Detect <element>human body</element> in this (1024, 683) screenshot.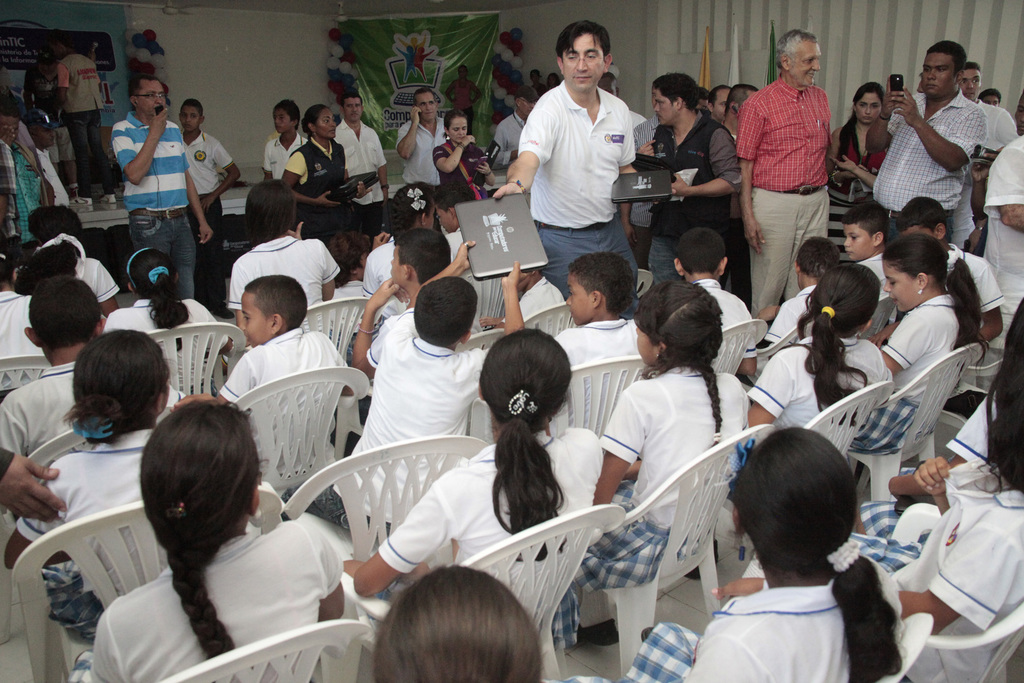
Detection: crop(173, 92, 240, 315).
